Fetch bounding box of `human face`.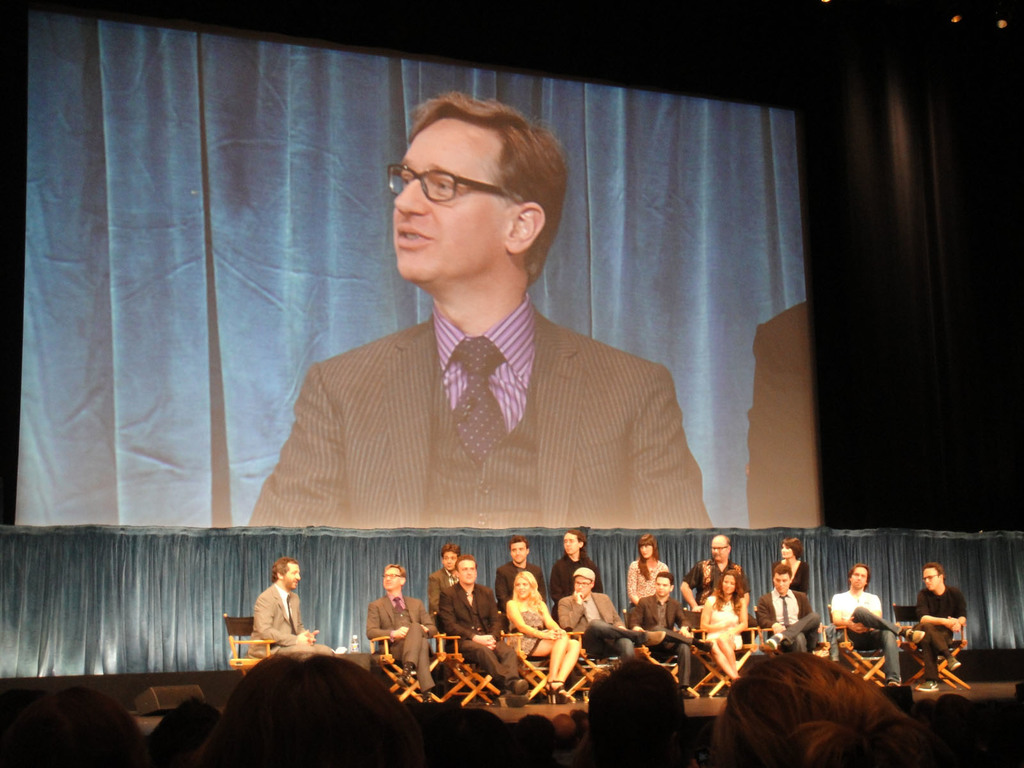
Bbox: region(386, 568, 400, 586).
